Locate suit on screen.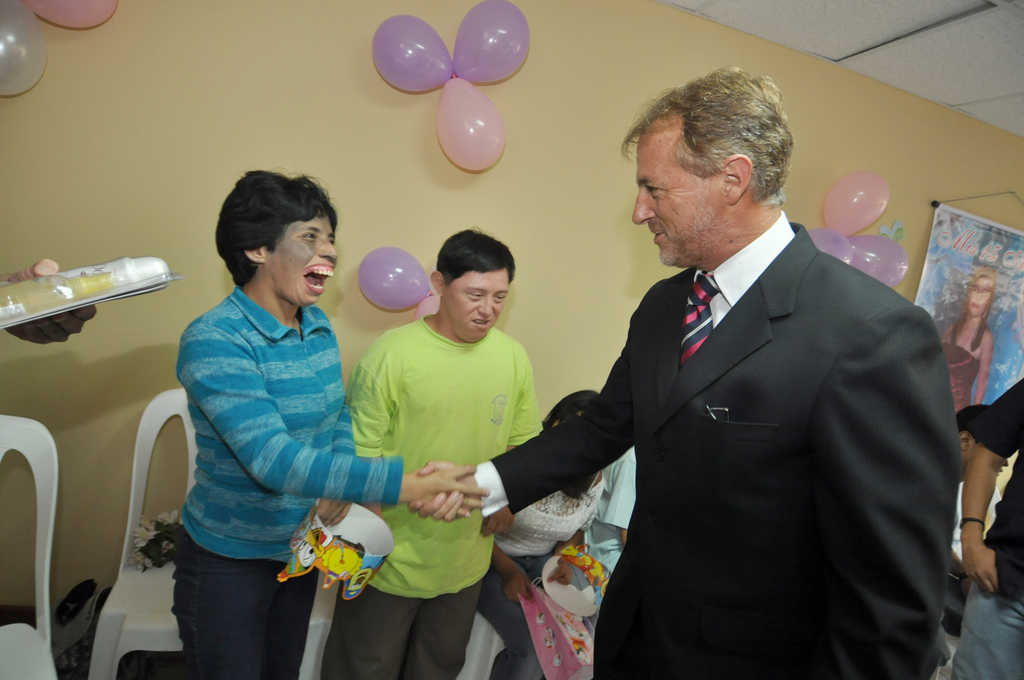
On screen at crop(532, 127, 964, 671).
